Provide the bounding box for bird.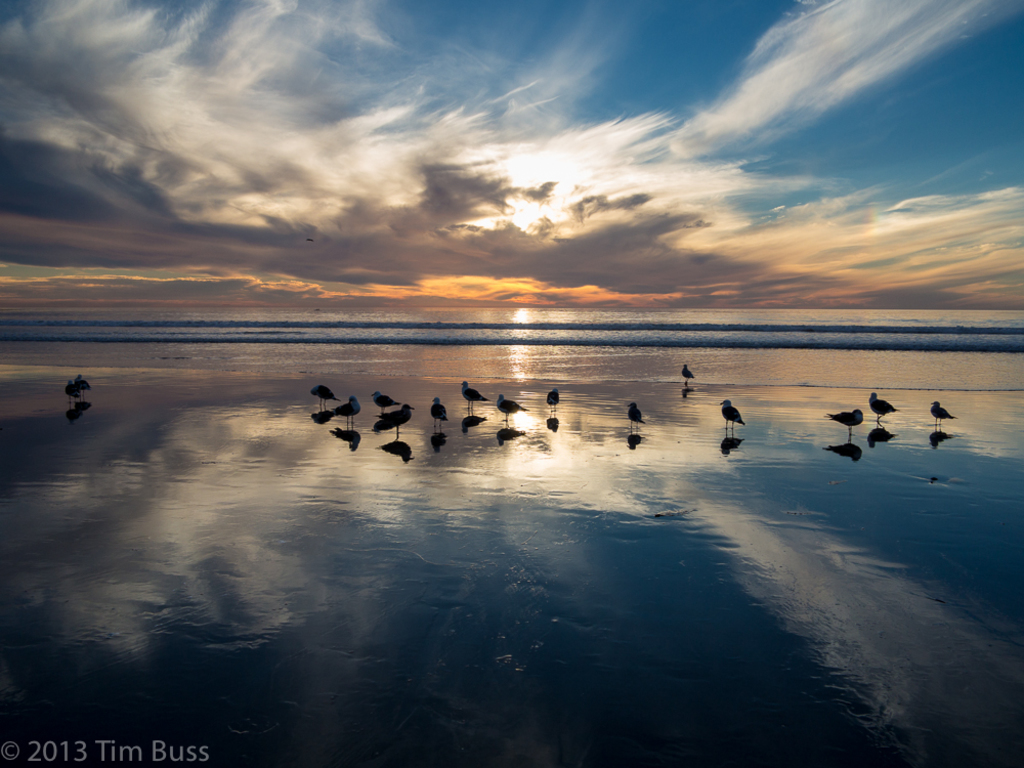
<box>78,376,85,393</box>.
